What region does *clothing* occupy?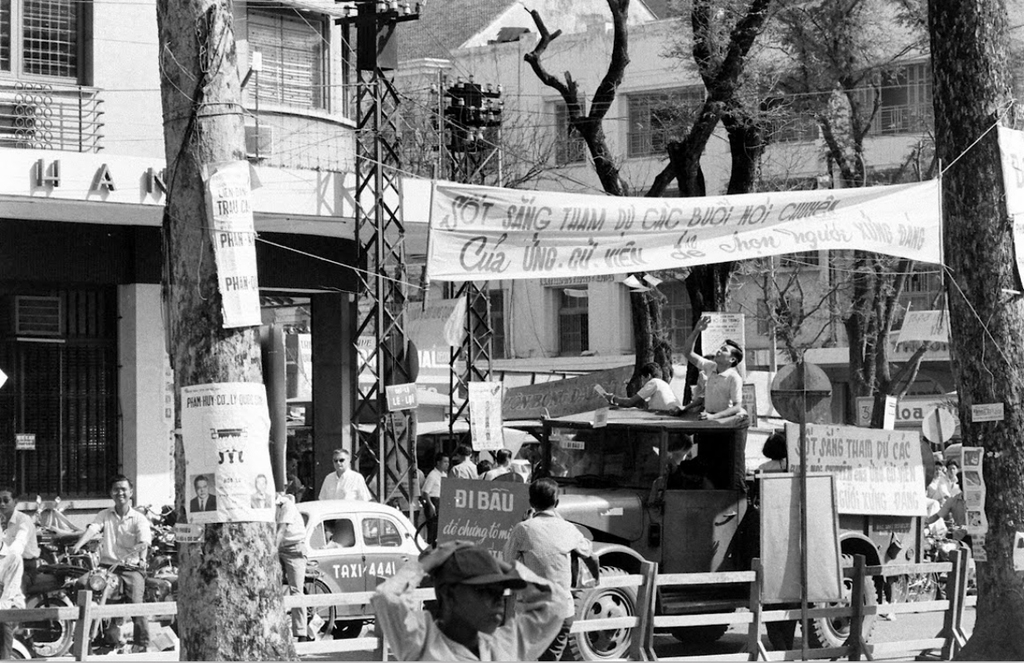
pyautogui.locateOnScreen(86, 505, 156, 564).
